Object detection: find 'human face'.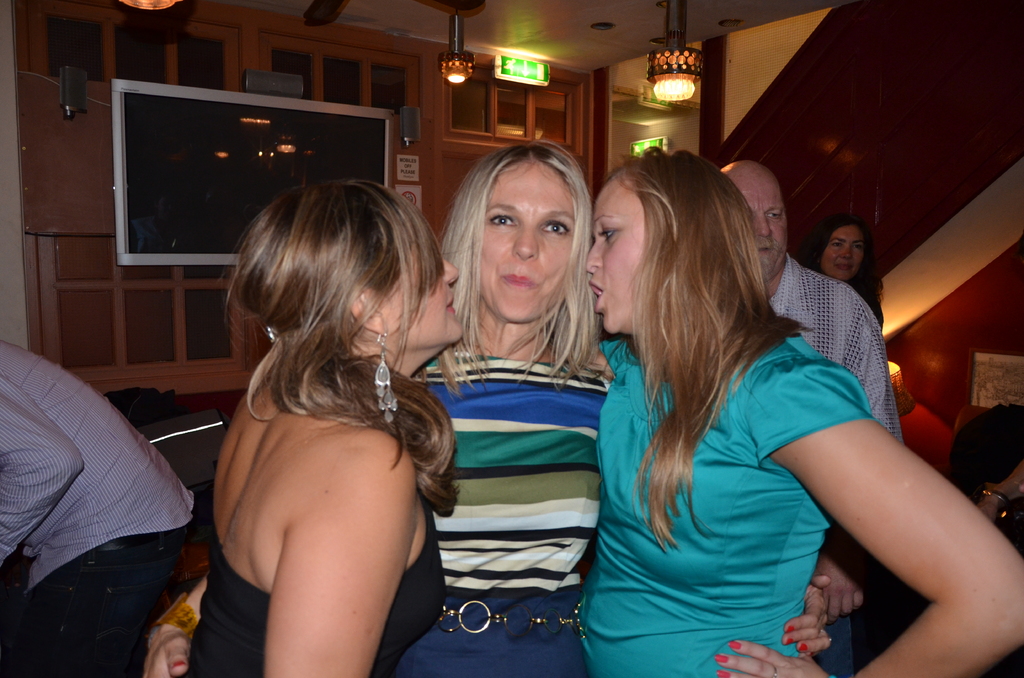
{"left": 829, "top": 232, "right": 868, "bottom": 279}.
